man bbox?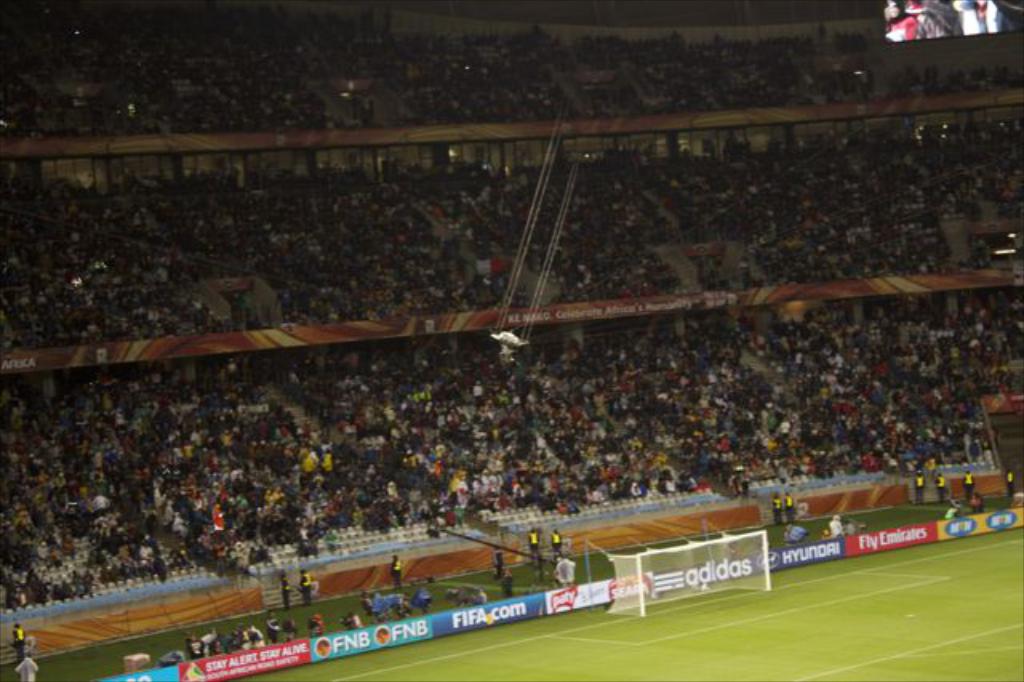
bbox(957, 0, 1008, 37)
